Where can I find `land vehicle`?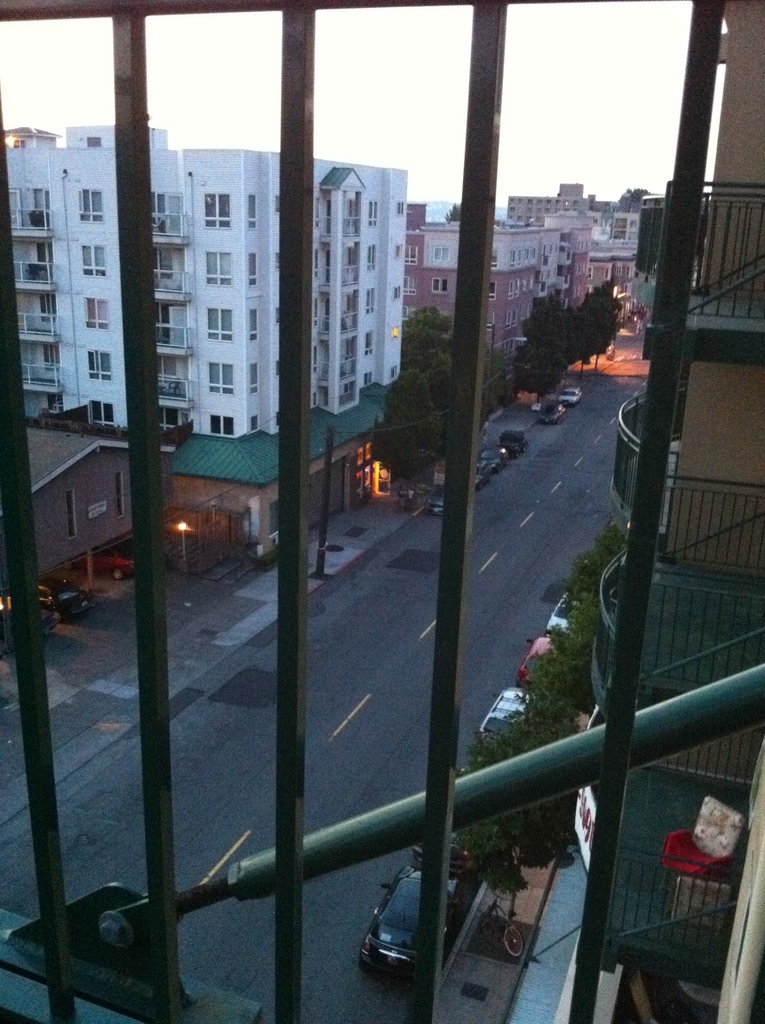
You can find it at detection(556, 394, 578, 413).
